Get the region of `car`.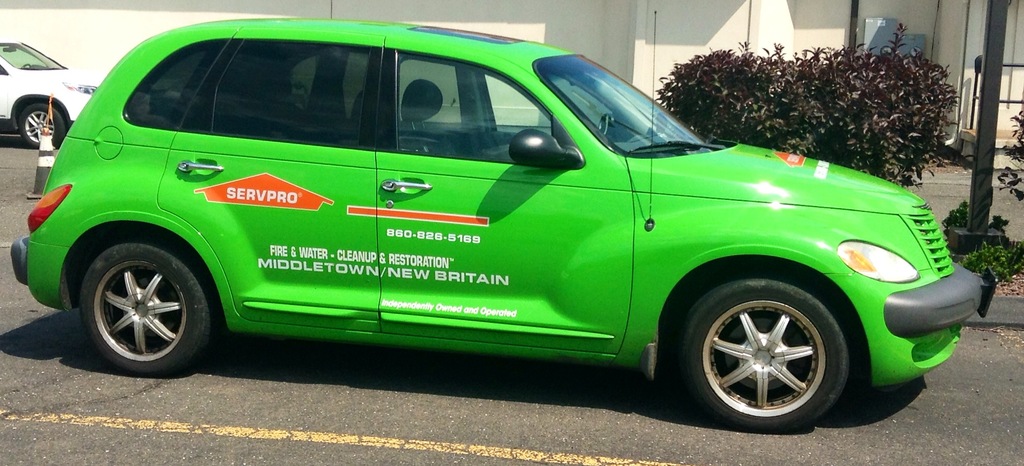
0, 35, 114, 149.
